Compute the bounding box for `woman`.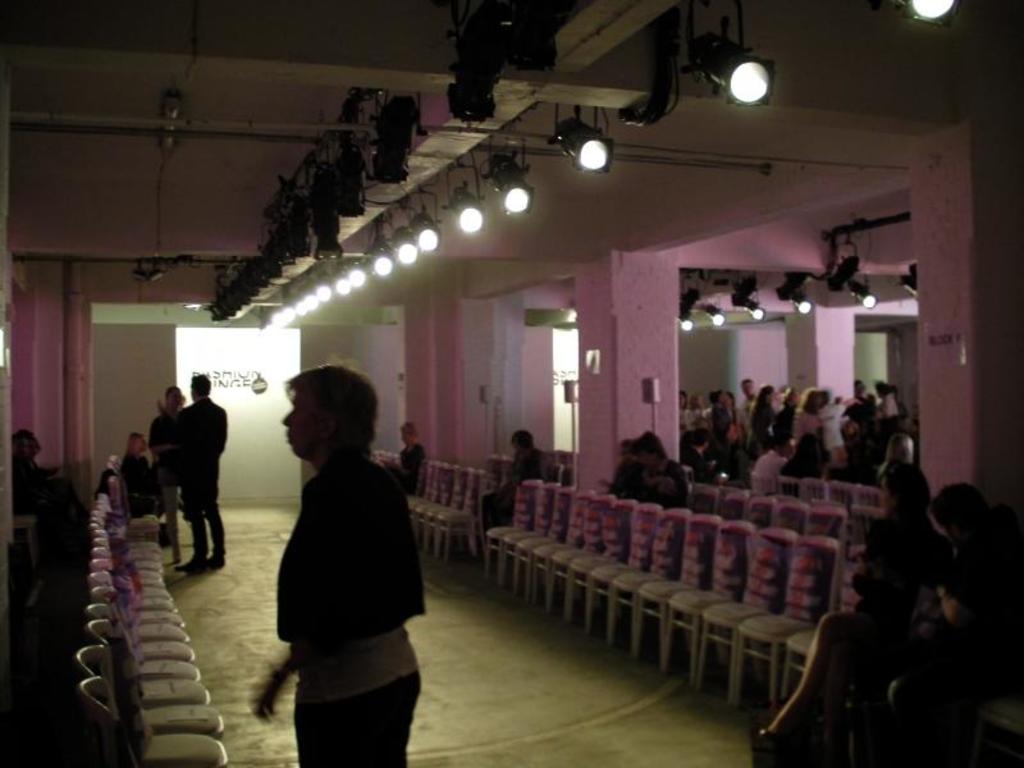
crop(379, 425, 429, 490).
